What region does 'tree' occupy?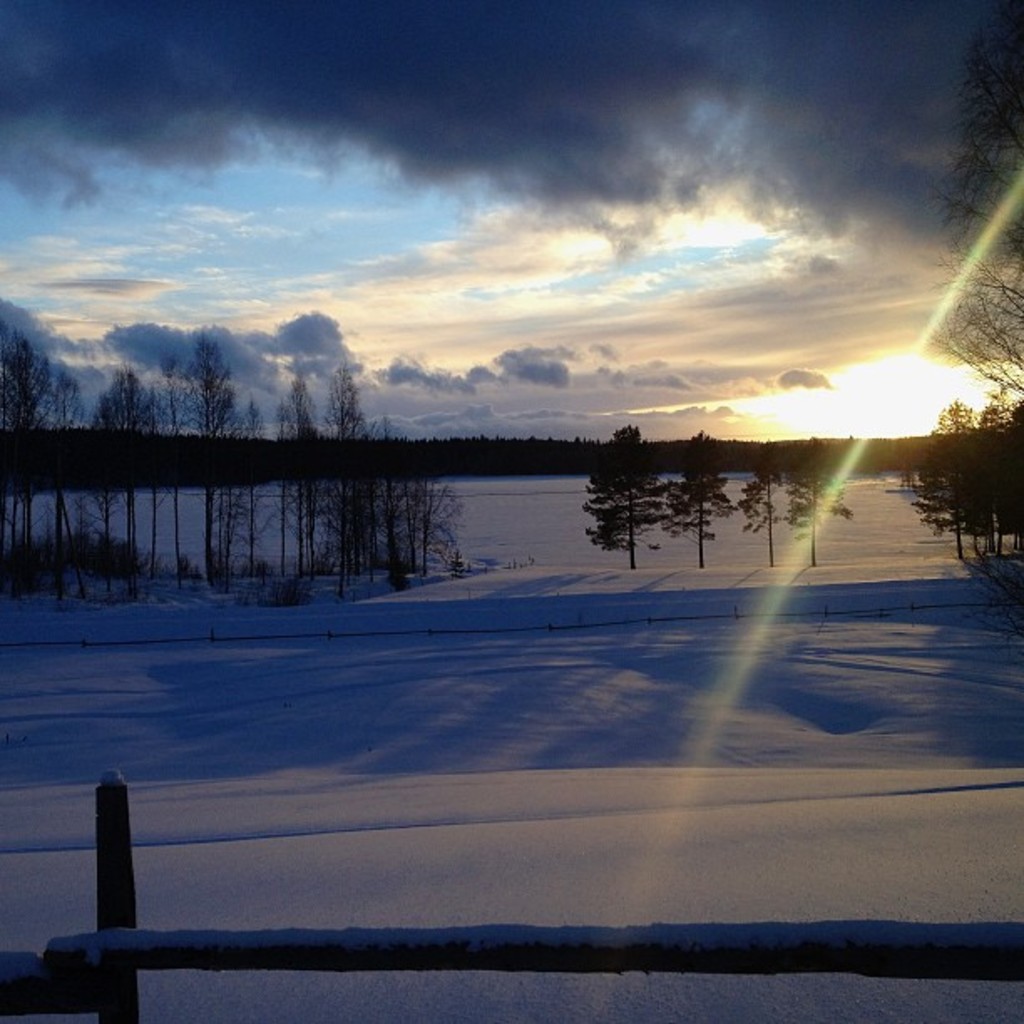
94,360,181,484.
